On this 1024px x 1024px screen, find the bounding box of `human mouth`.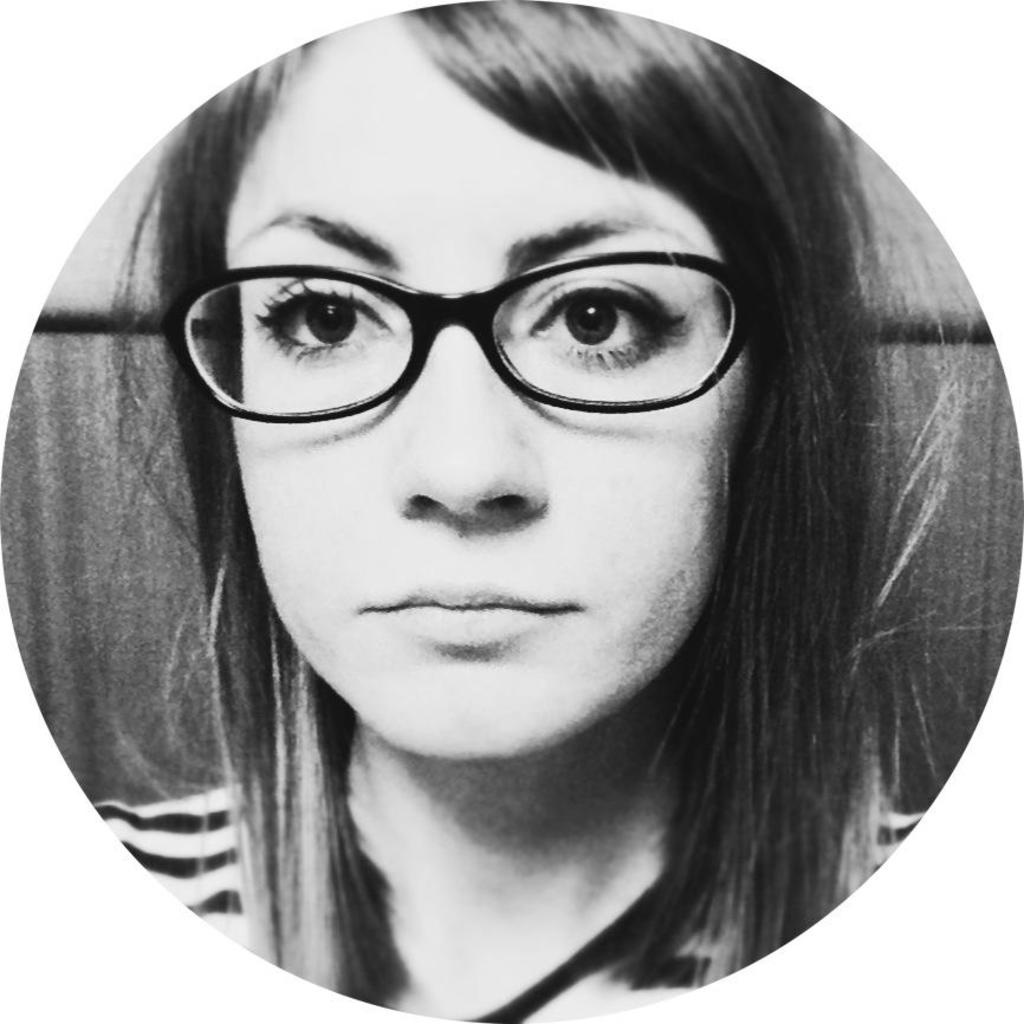
Bounding box: 346 566 590 663.
